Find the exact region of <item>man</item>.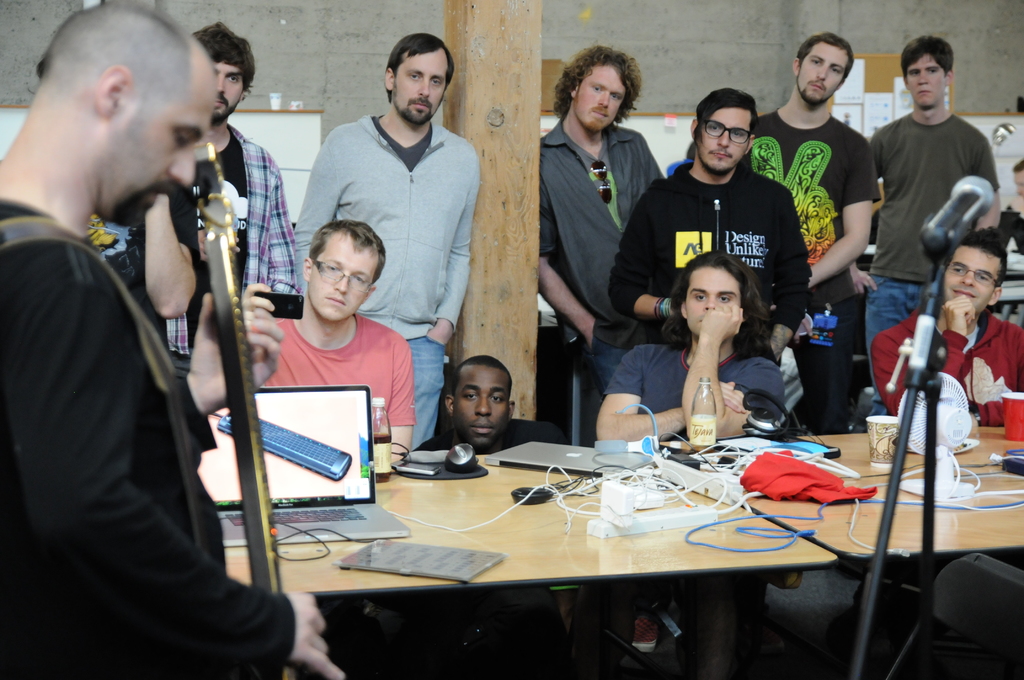
Exact region: <region>428, 353, 546, 457</region>.
